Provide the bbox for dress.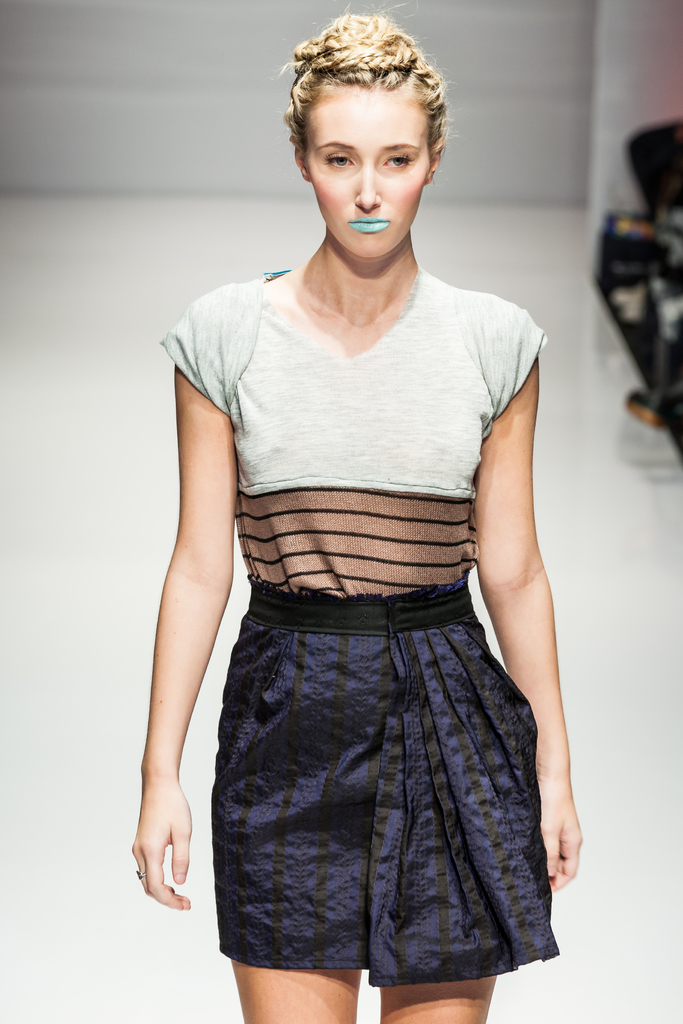
select_region(191, 401, 566, 913).
